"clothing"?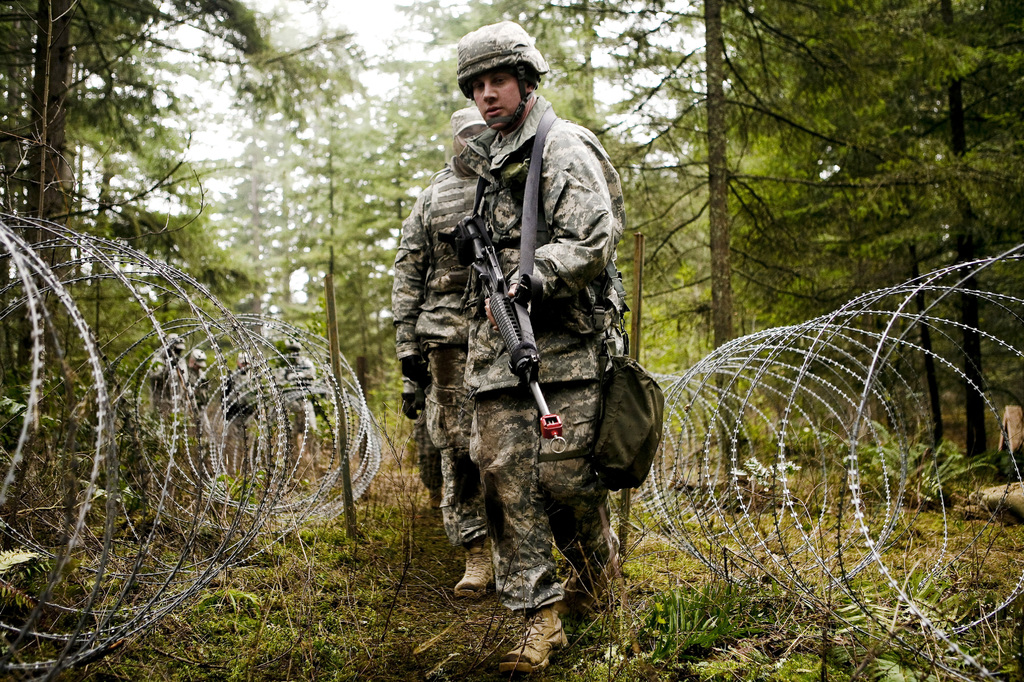
select_region(387, 146, 497, 551)
